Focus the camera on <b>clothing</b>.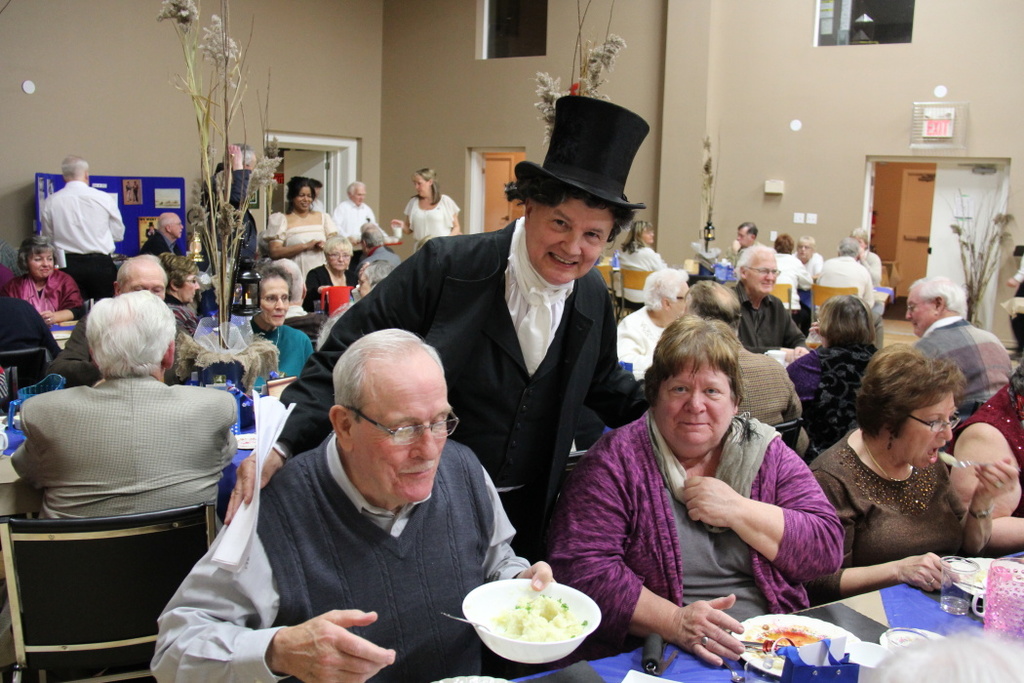
Focus region: 730, 303, 808, 348.
